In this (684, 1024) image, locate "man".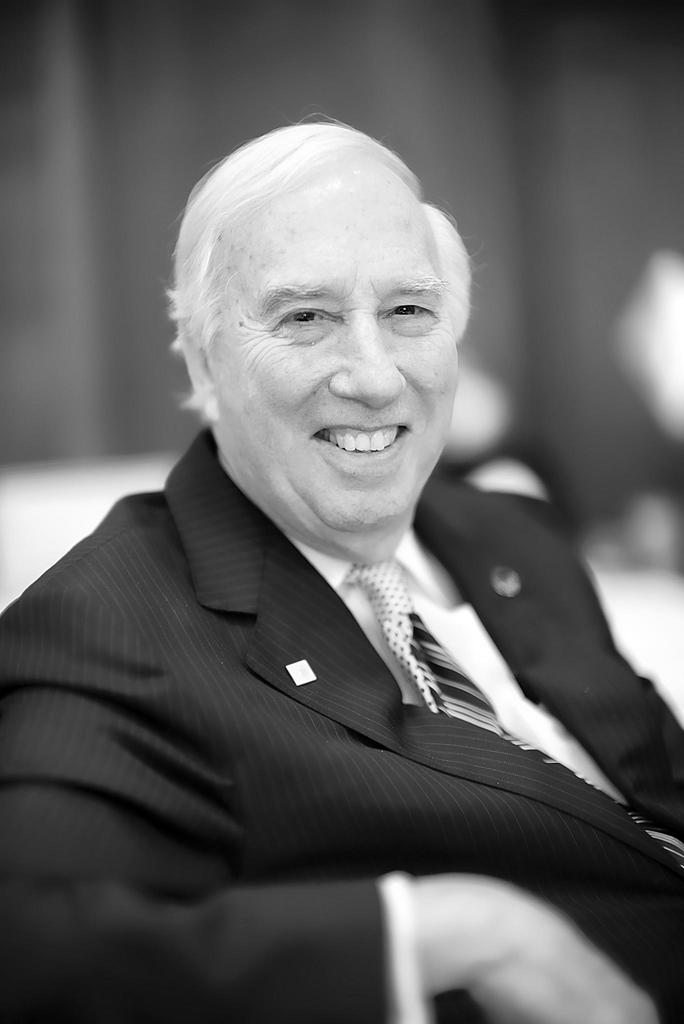
Bounding box: l=0, t=113, r=683, b=1023.
